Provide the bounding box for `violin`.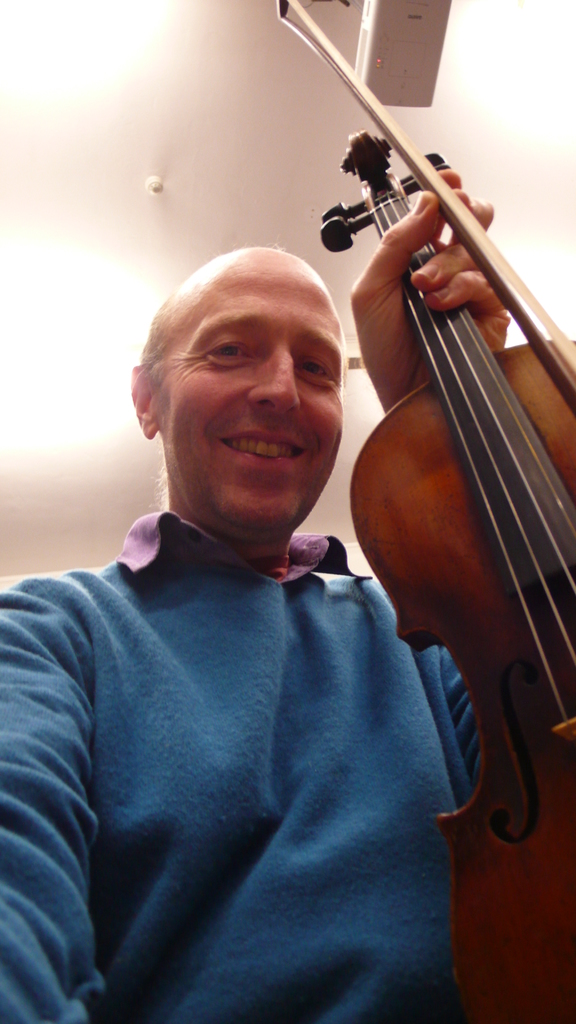
271,0,575,1023.
